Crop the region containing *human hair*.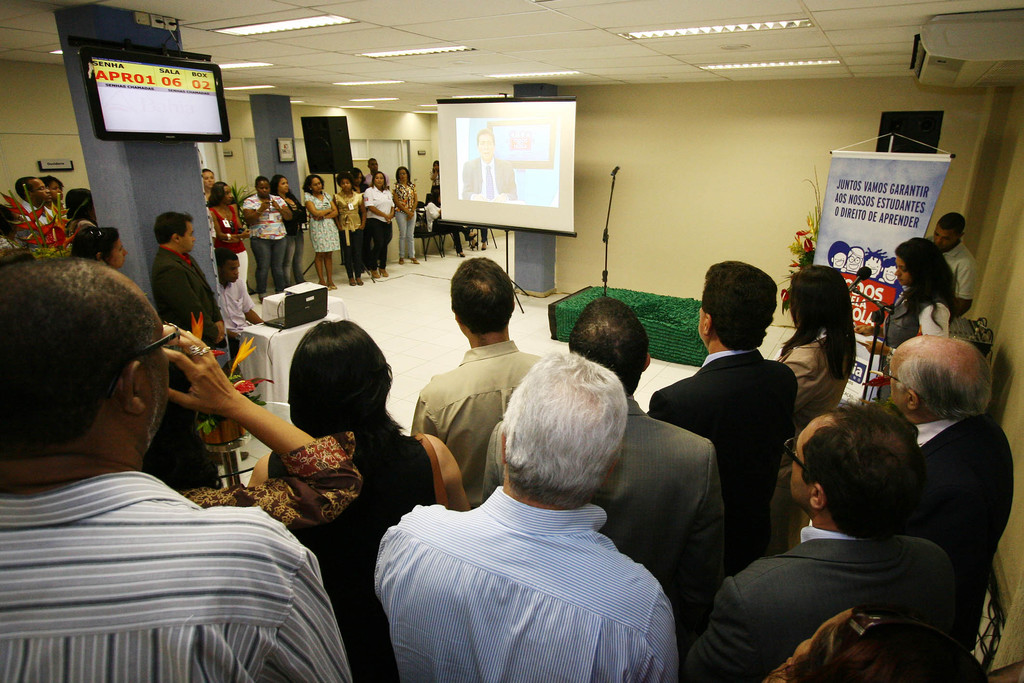
Crop region: [16, 176, 34, 203].
